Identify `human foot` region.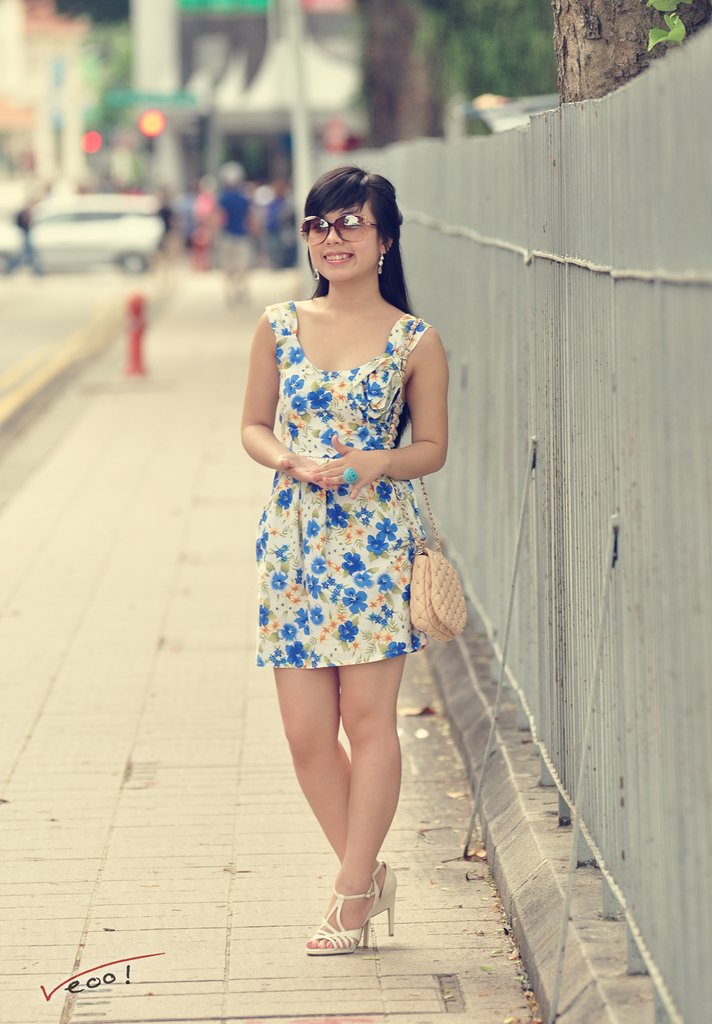
Region: pyautogui.locateOnScreen(304, 853, 388, 951).
